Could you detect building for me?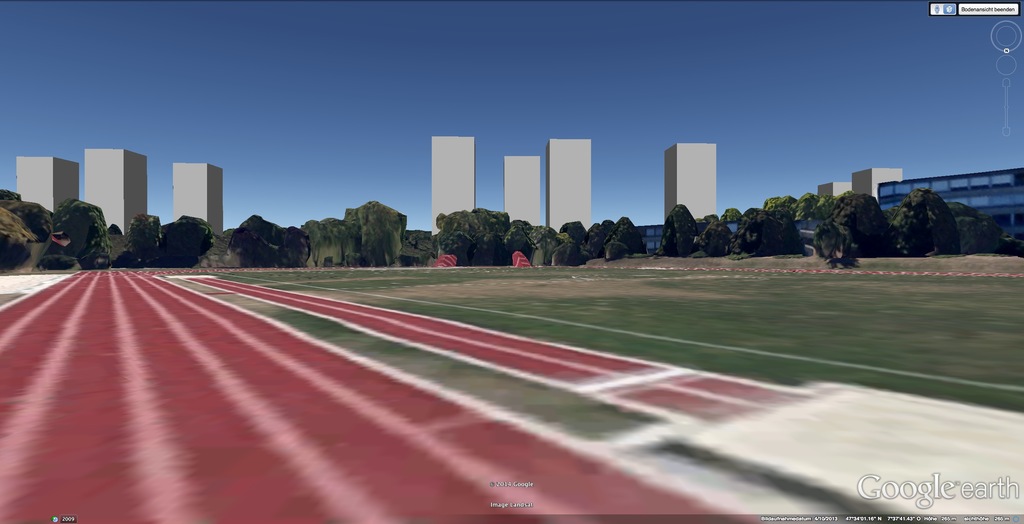
Detection result: bbox=[819, 169, 906, 213].
